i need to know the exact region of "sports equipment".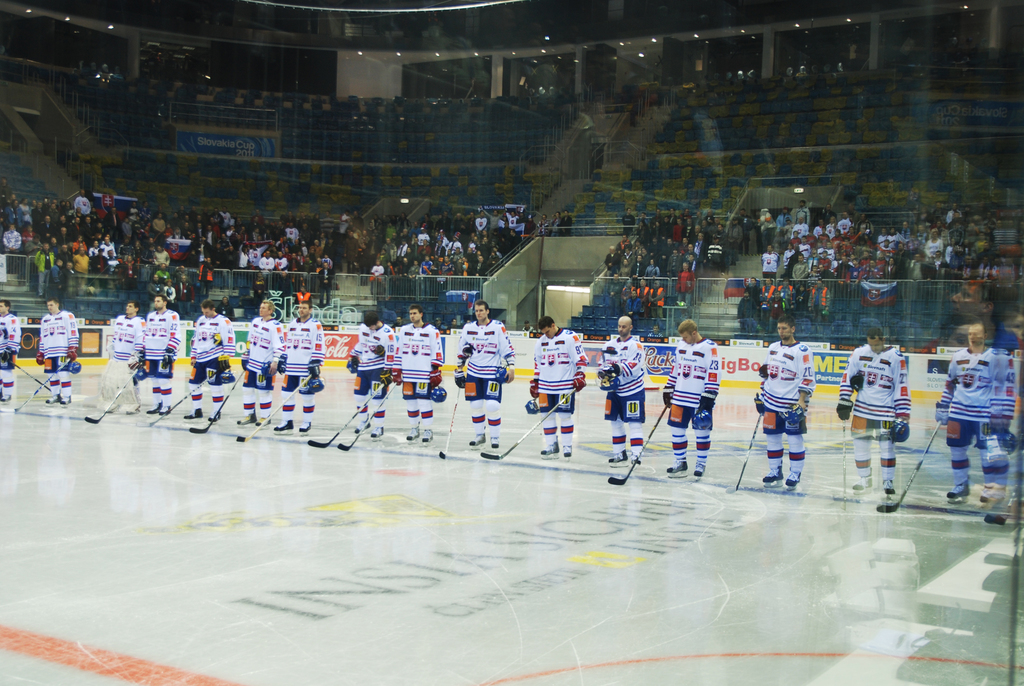
Region: [181,407,203,423].
